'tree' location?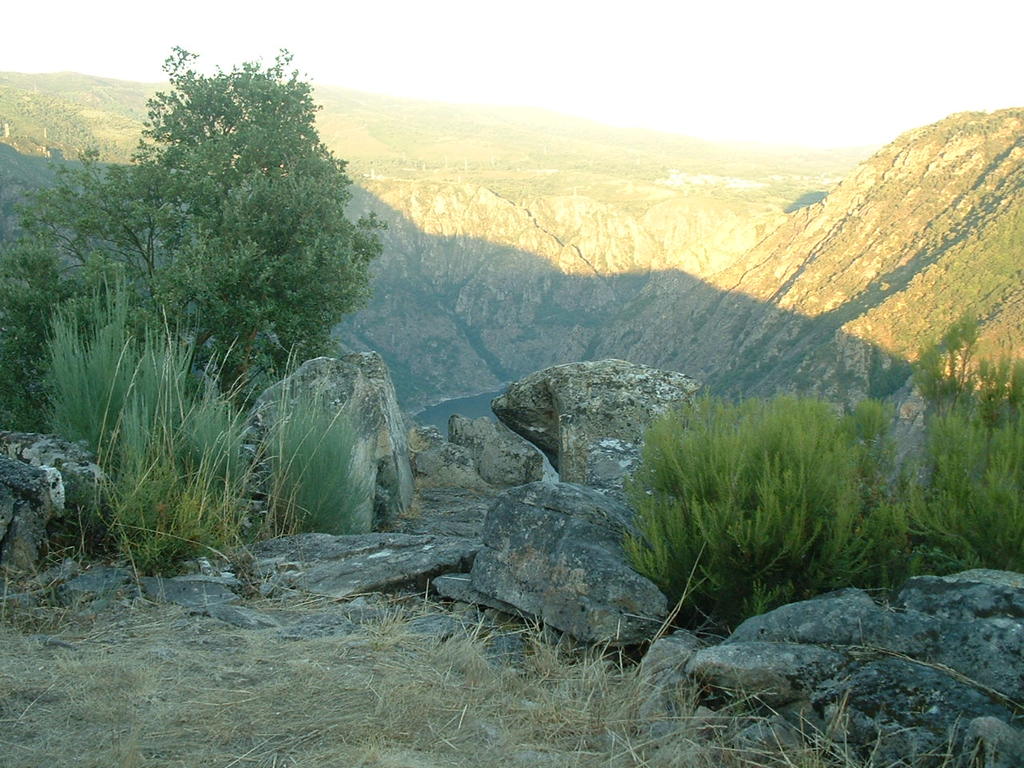
<region>61, 38, 394, 493</region>
